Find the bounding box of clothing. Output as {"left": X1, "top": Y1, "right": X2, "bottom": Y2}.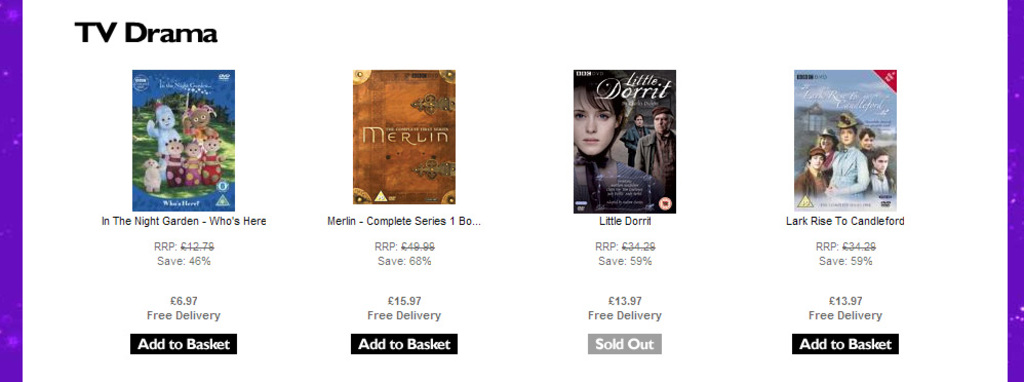
{"left": 203, "top": 155, "right": 222, "bottom": 185}.
